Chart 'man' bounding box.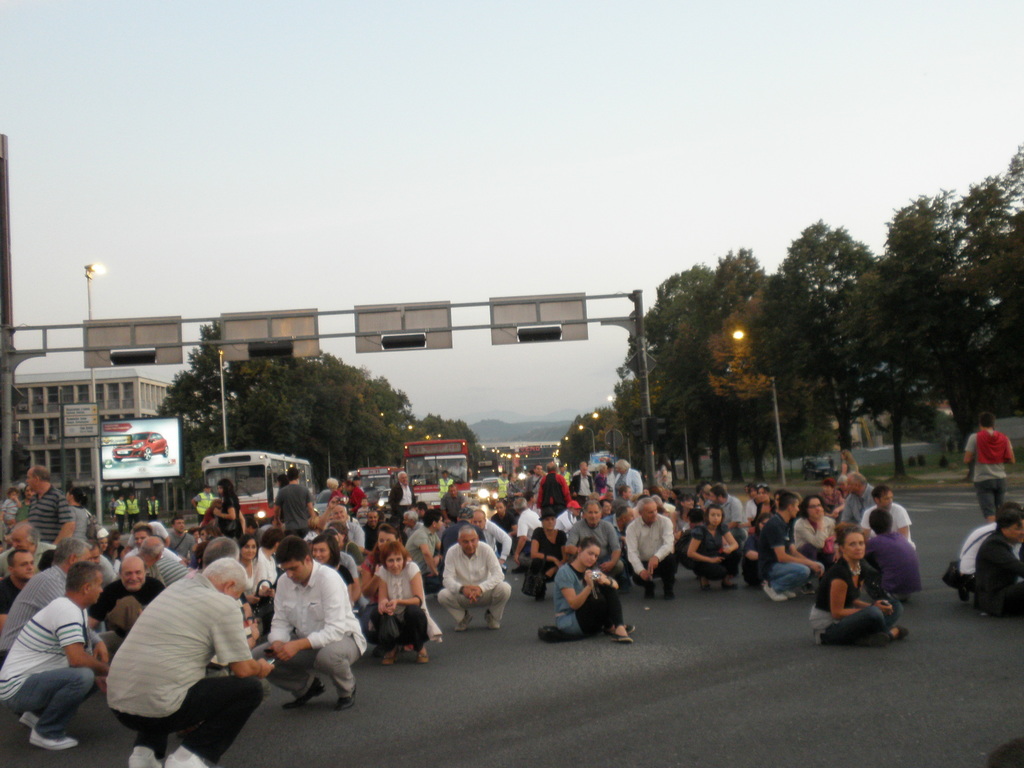
Charted: l=962, t=497, r=1023, b=604.
